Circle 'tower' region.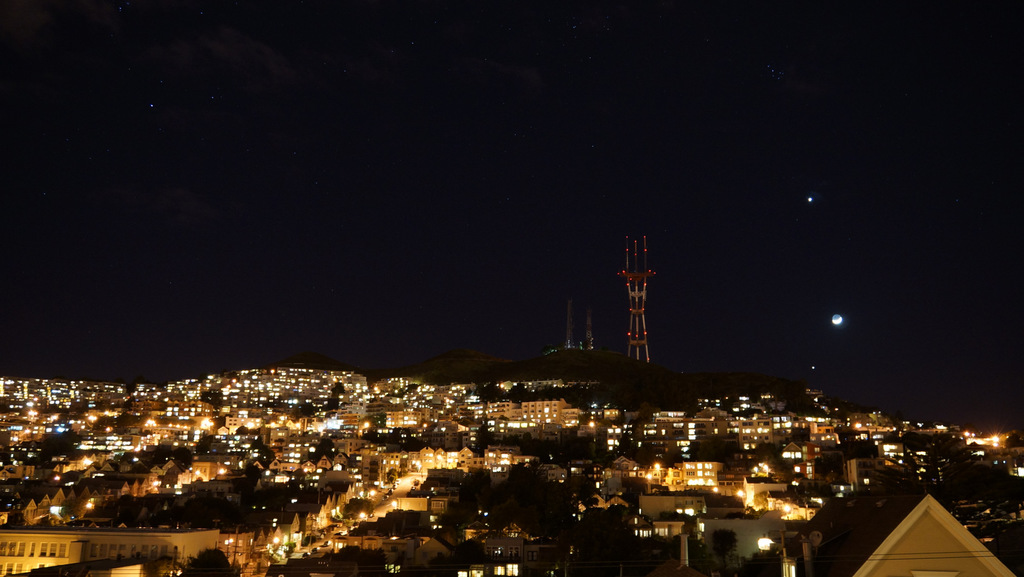
Region: {"left": 616, "top": 235, "right": 659, "bottom": 370}.
